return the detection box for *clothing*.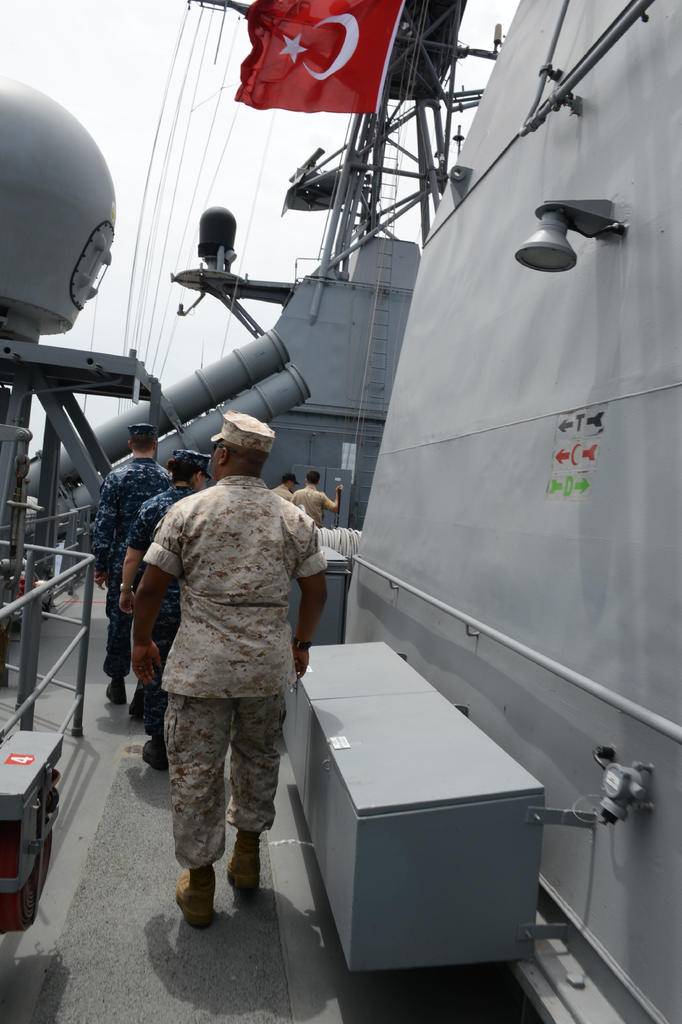
[270,483,293,497].
